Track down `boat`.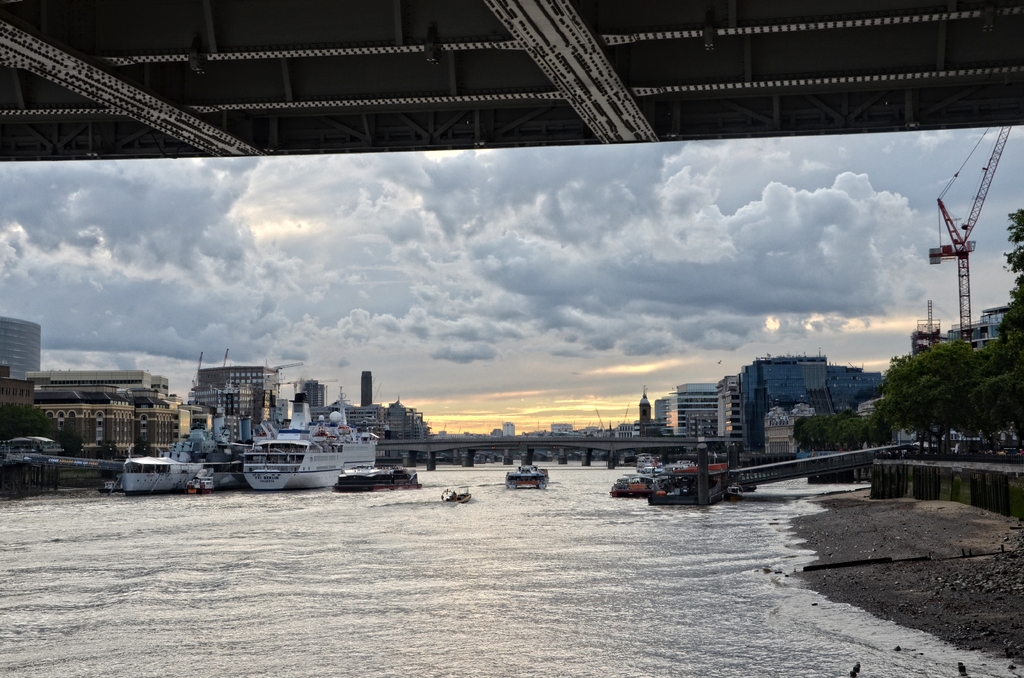
Tracked to region(612, 471, 671, 498).
